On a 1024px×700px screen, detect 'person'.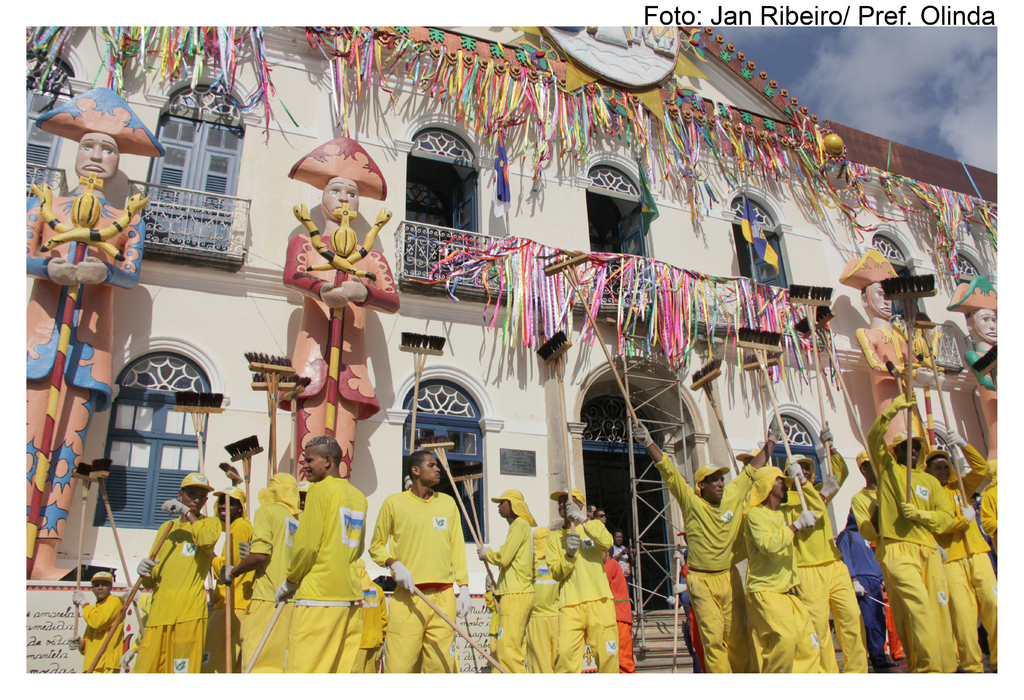
pyautogui.locateOnScreen(840, 245, 935, 450).
